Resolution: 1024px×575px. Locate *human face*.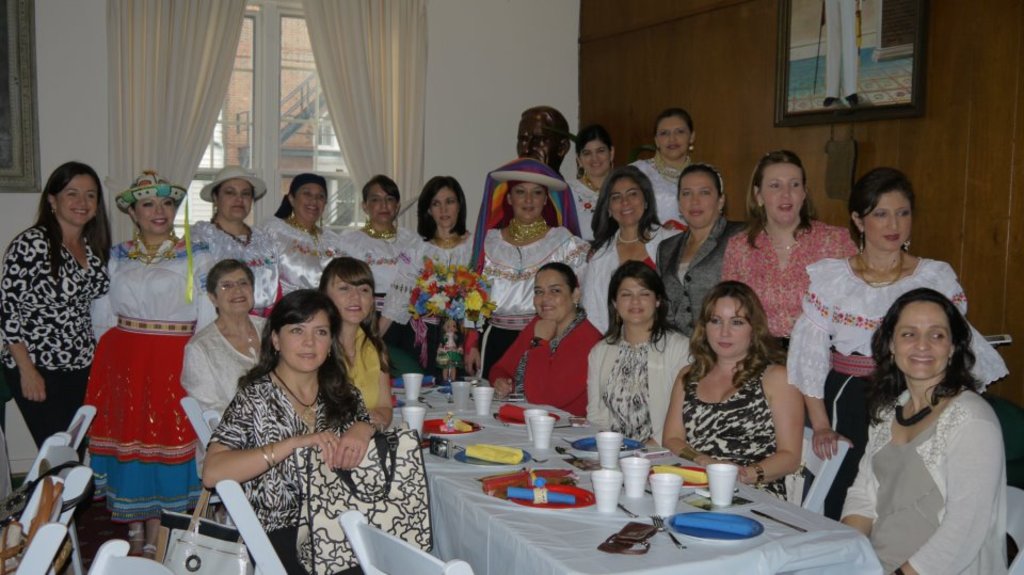
crop(133, 187, 175, 240).
